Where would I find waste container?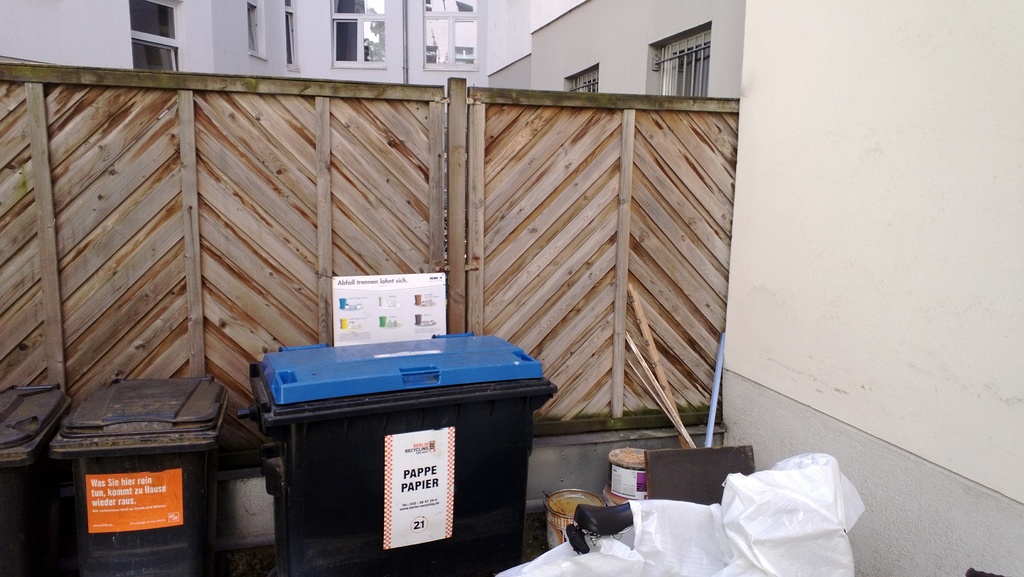
At [left=232, top=331, right=560, bottom=576].
